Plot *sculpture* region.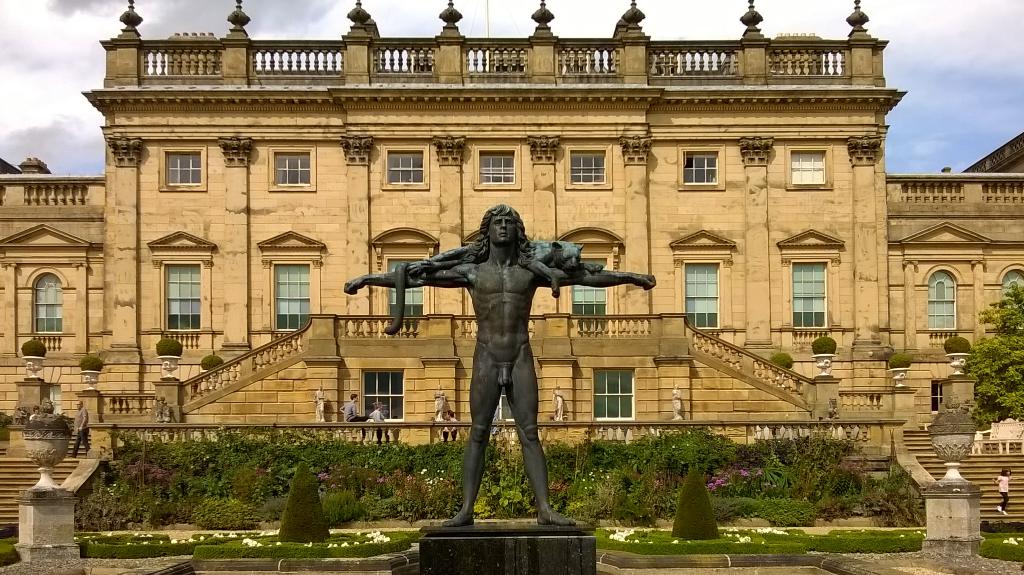
Plotted at [553,385,565,421].
